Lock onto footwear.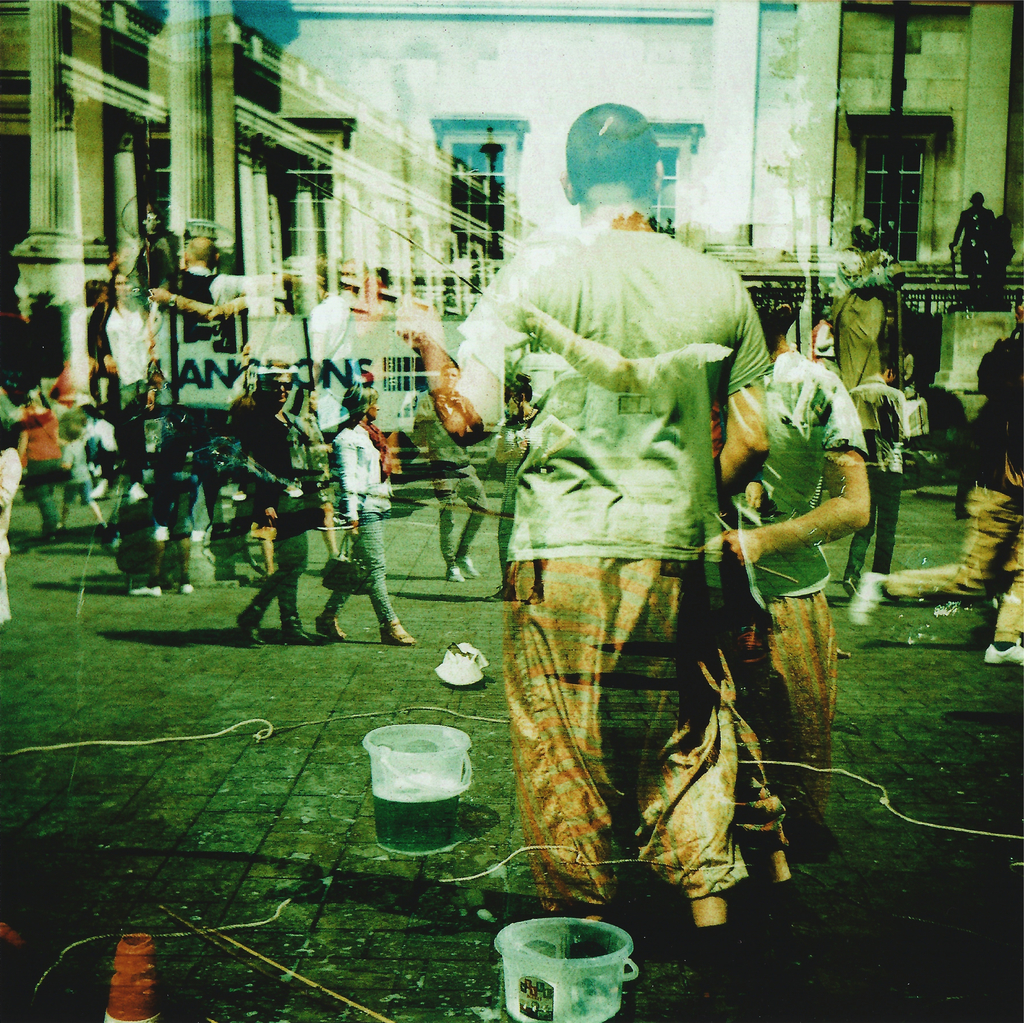
Locked: <bbox>691, 896, 732, 929</bbox>.
